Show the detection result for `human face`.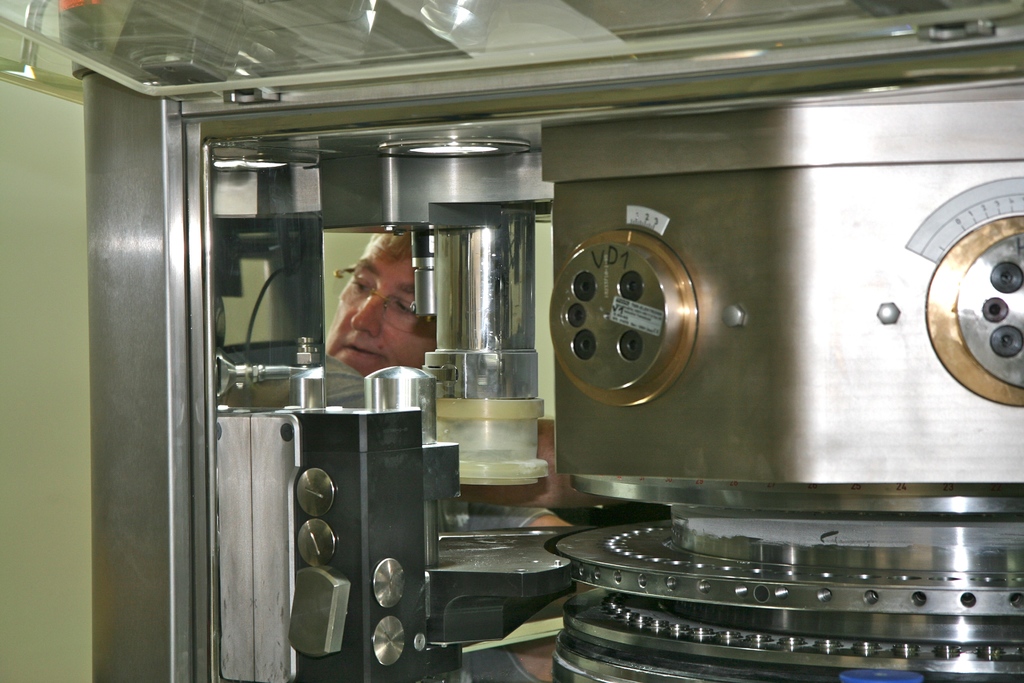
324/241/436/377.
